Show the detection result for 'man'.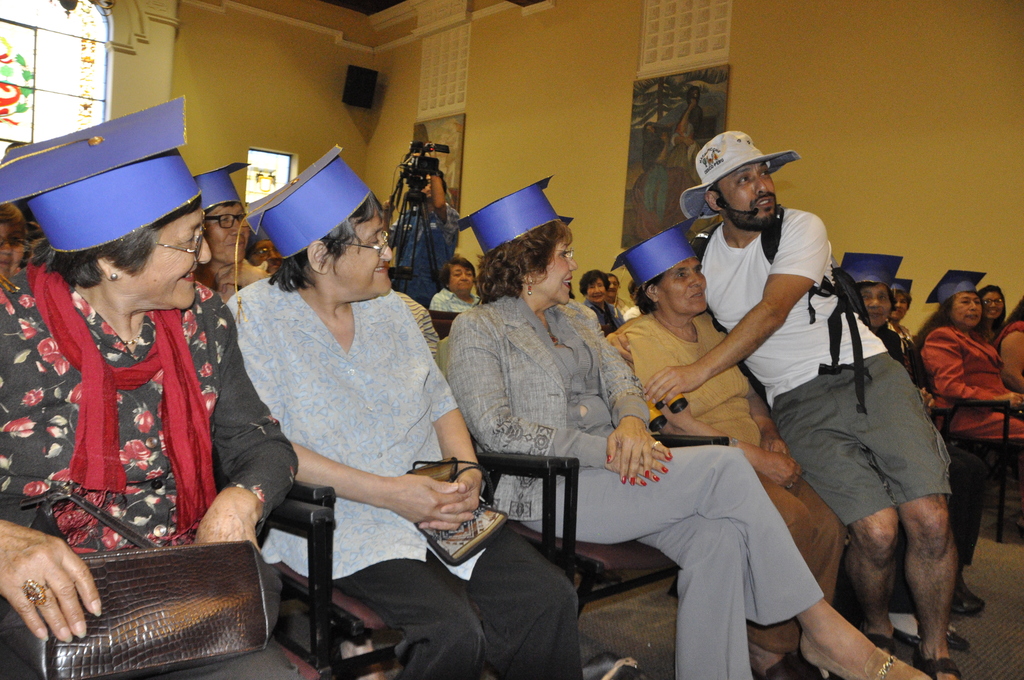
<box>426,245,495,310</box>.
